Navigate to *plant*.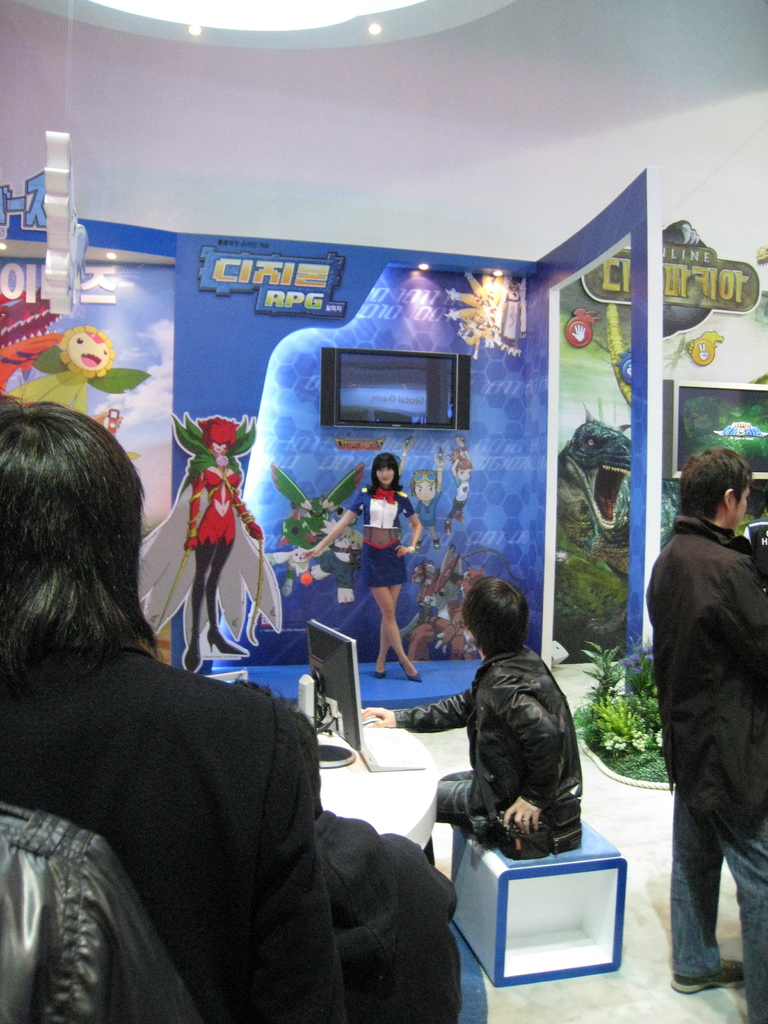
Navigation target: [564,639,667,762].
